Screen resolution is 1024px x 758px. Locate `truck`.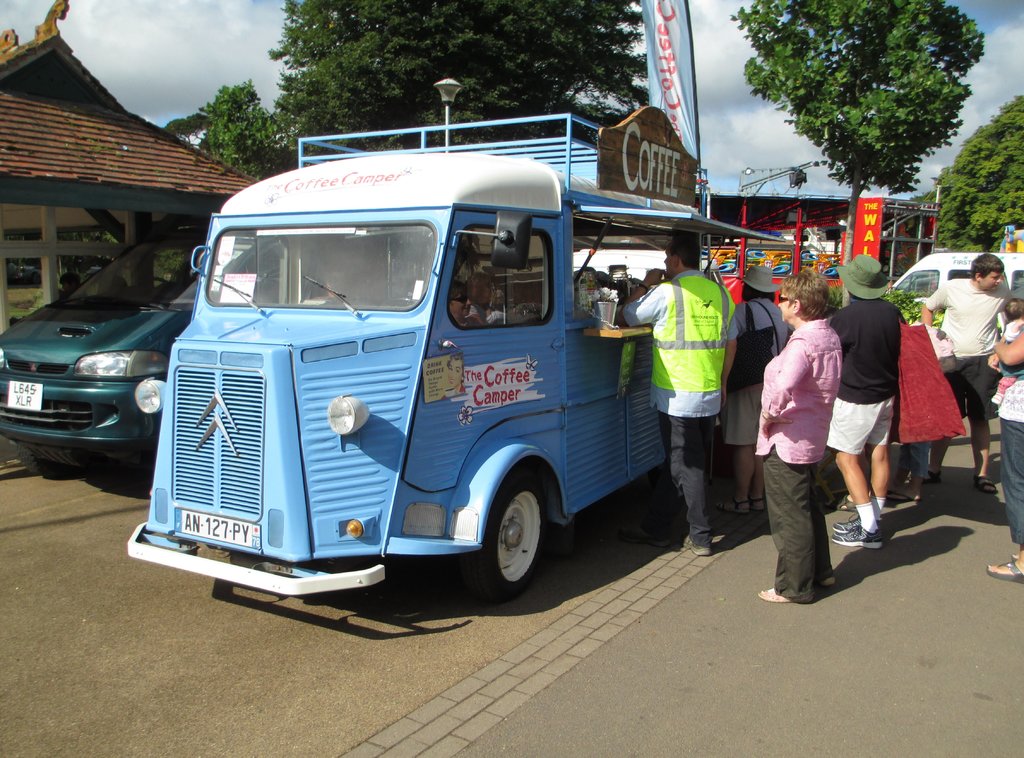
x1=94, y1=137, x2=726, y2=622.
